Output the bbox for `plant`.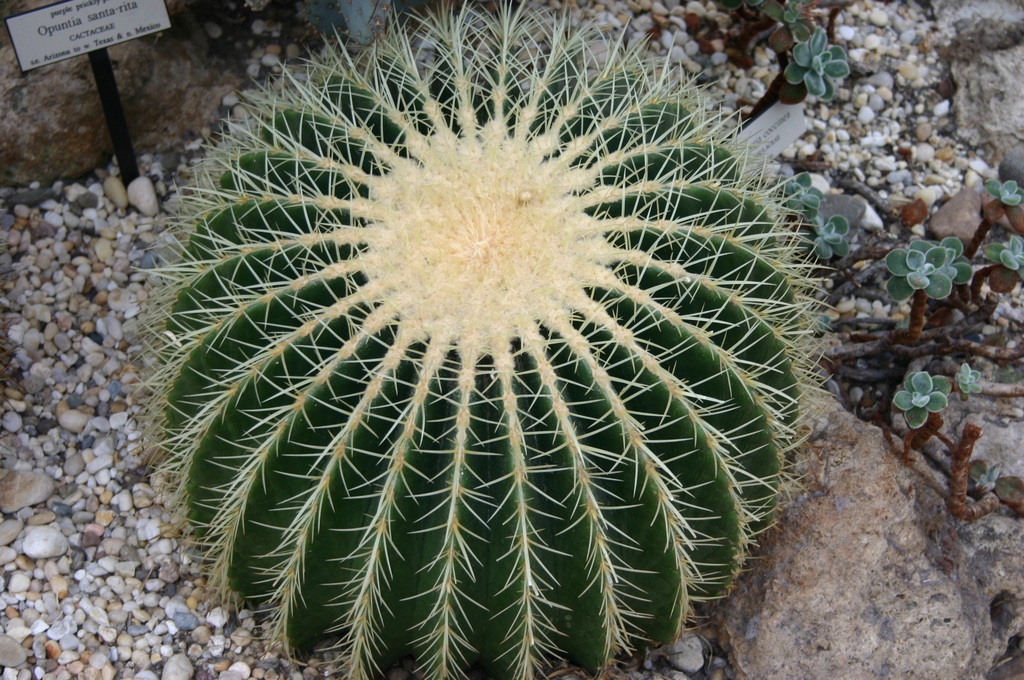
region(790, 3, 860, 95).
